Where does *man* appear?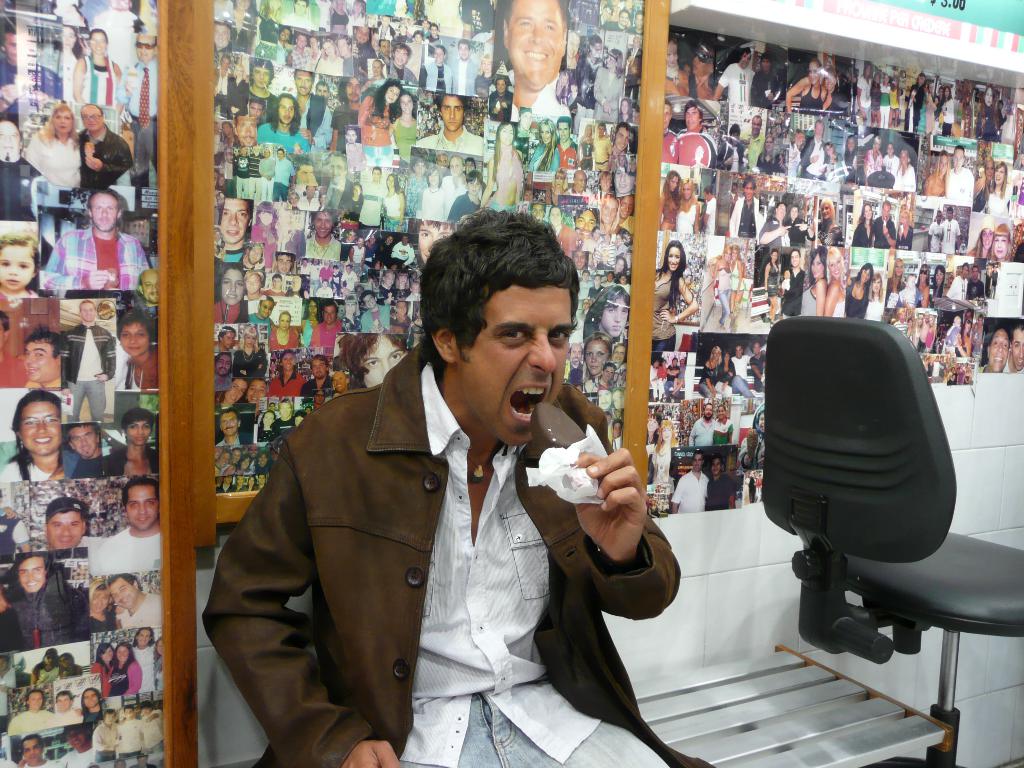
Appears at 212,352,234,393.
